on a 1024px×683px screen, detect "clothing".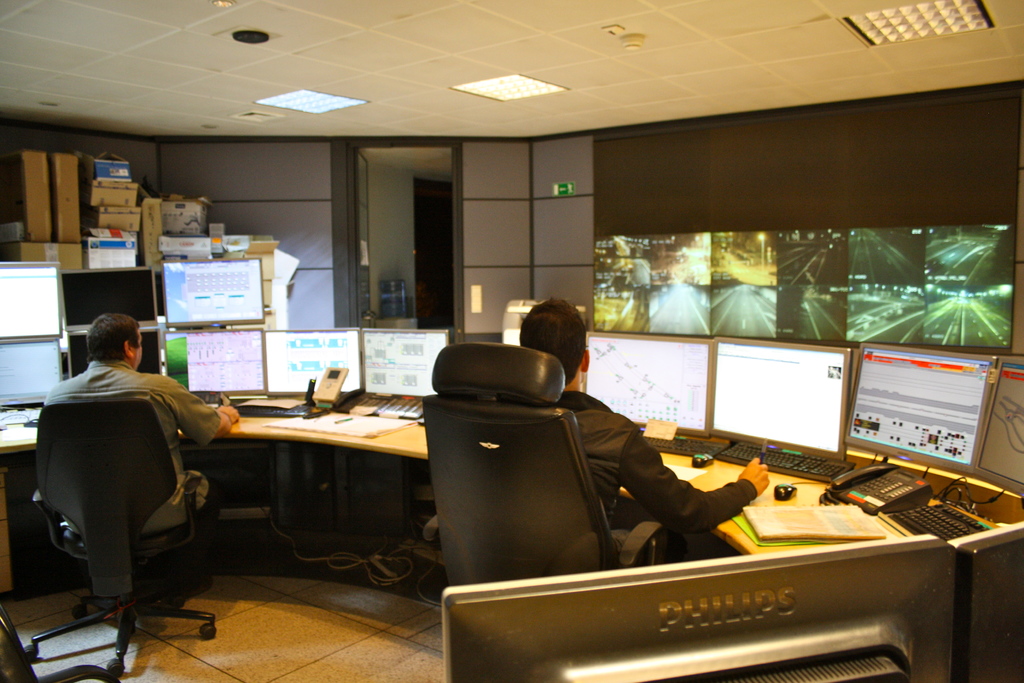
locate(20, 340, 226, 627).
